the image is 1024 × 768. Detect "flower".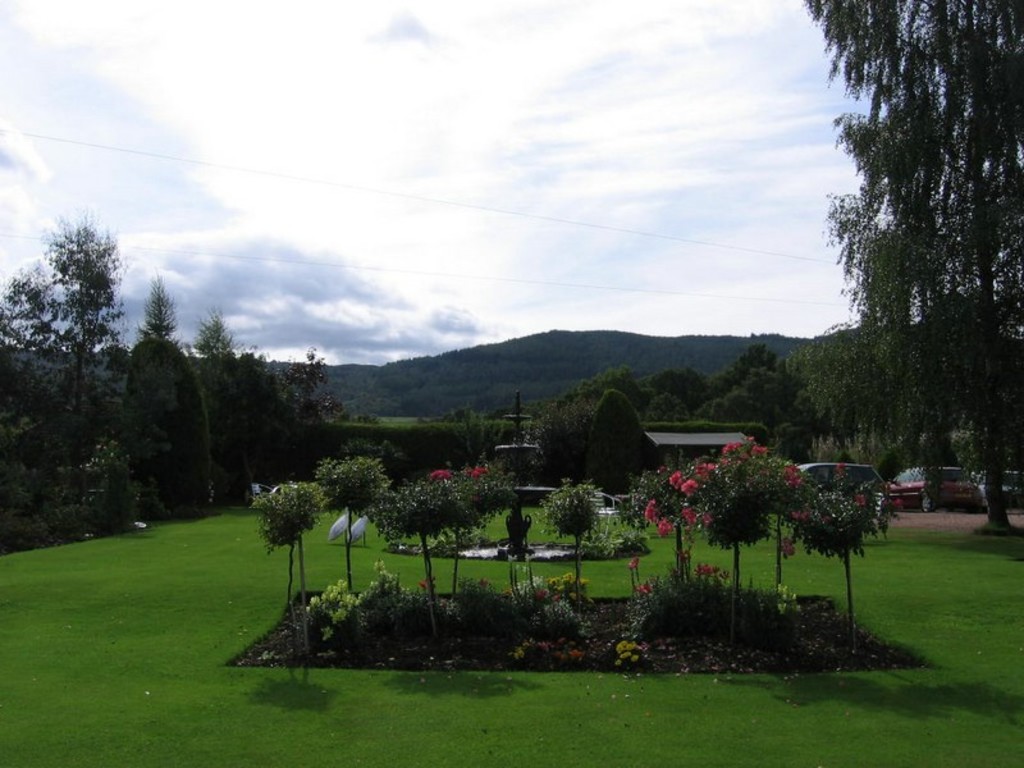
Detection: rect(419, 576, 426, 589).
